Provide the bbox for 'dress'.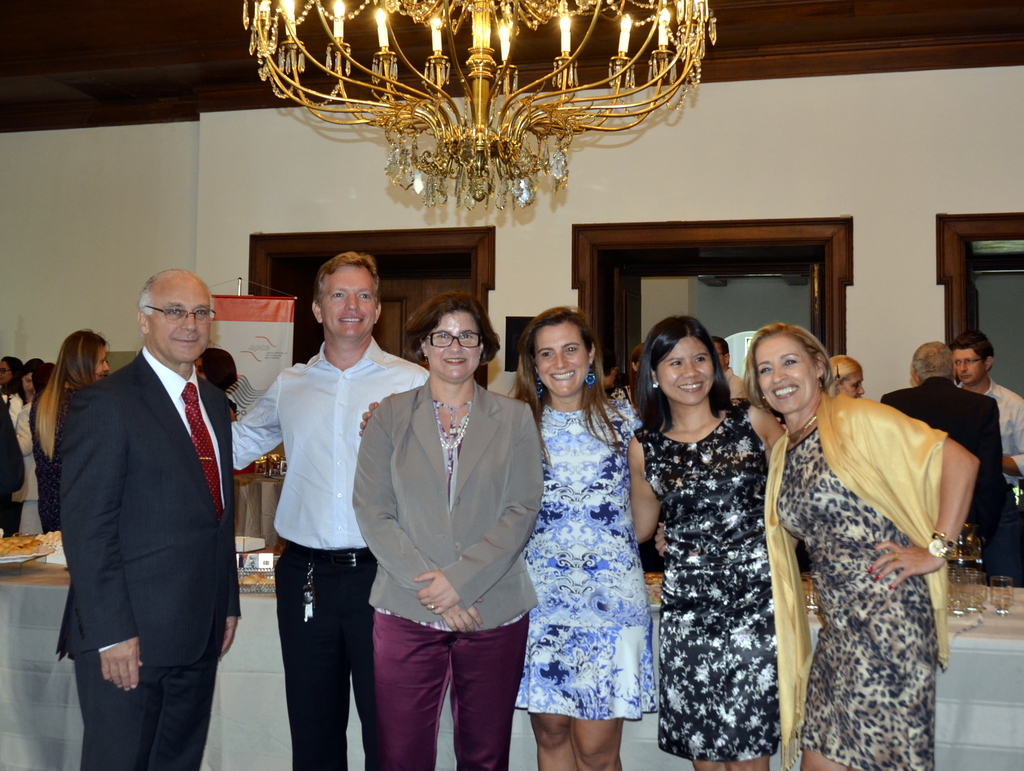
(left=514, top=397, right=657, bottom=720).
